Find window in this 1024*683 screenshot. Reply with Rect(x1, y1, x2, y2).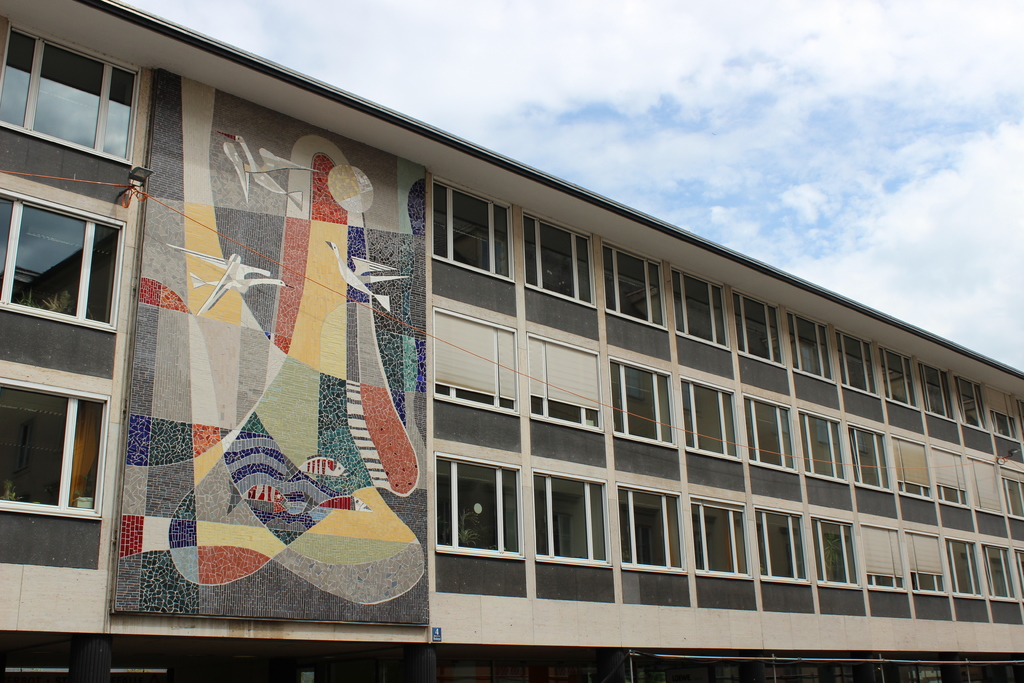
Rect(907, 531, 948, 595).
